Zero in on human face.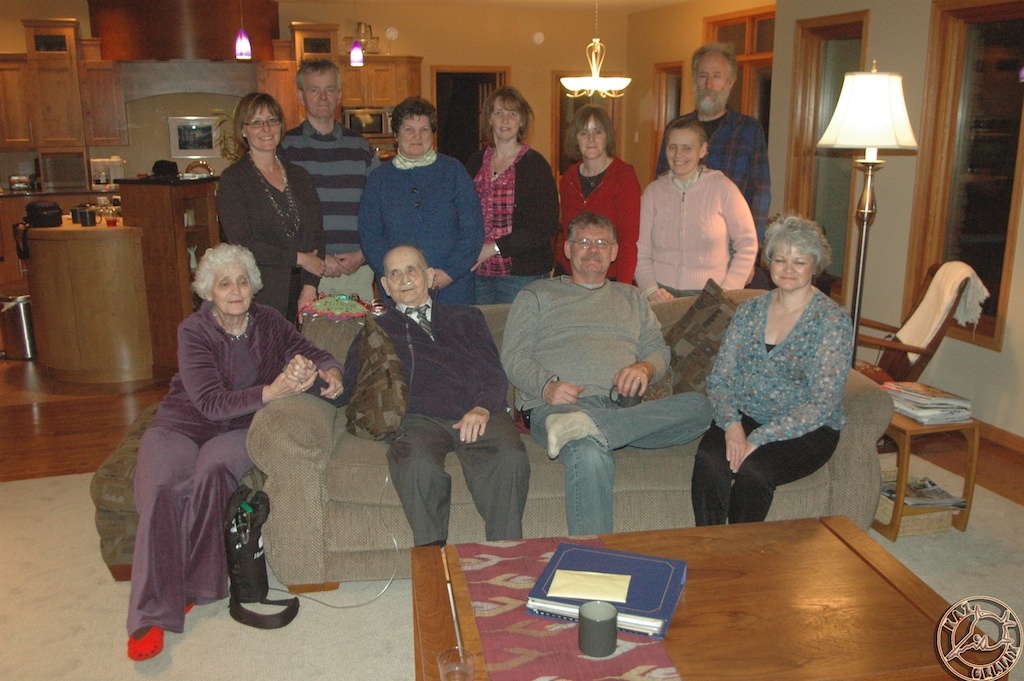
Zeroed in: [x1=668, y1=130, x2=702, y2=178].
